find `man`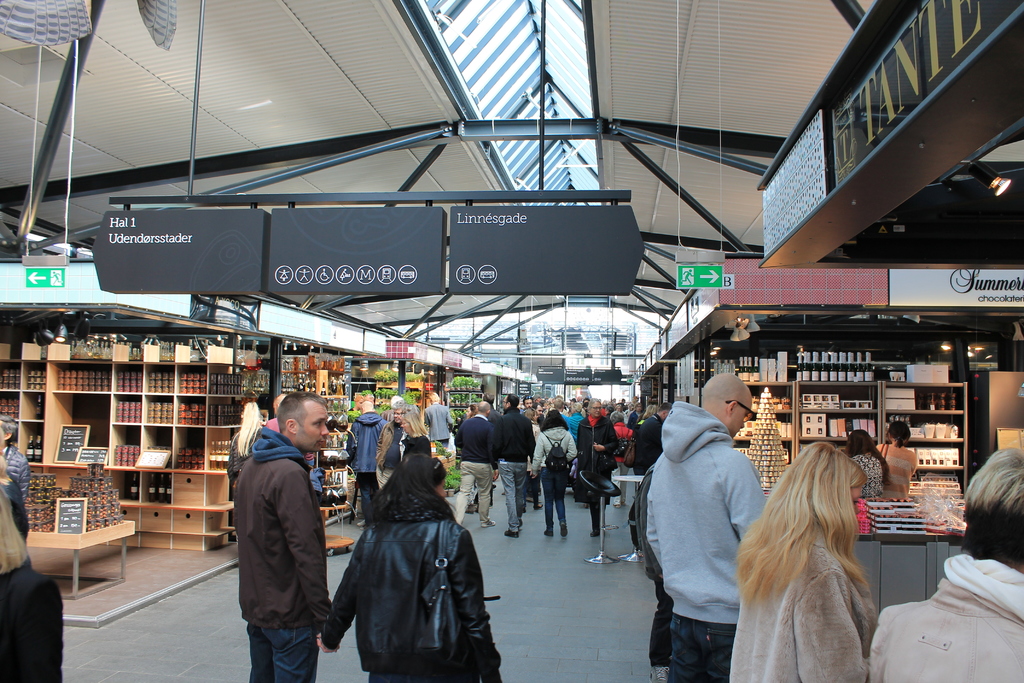
bbox=(349, 398, 391, 528)
